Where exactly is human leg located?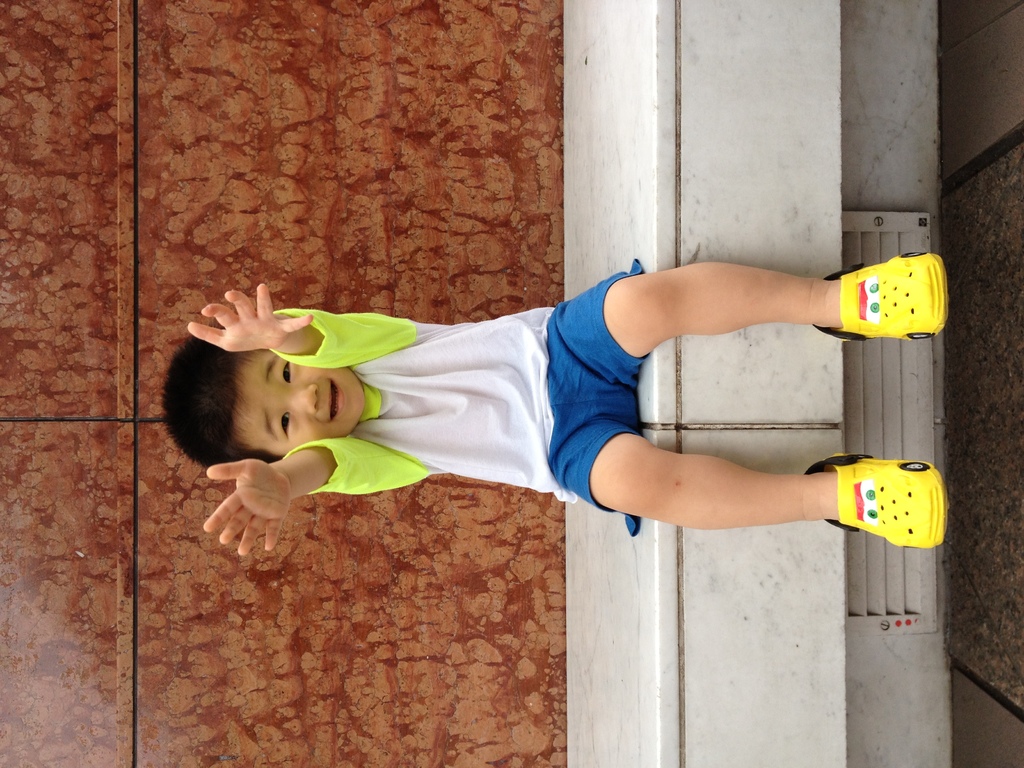
Its bounding box is select_region(557, 240, 945, 371).
